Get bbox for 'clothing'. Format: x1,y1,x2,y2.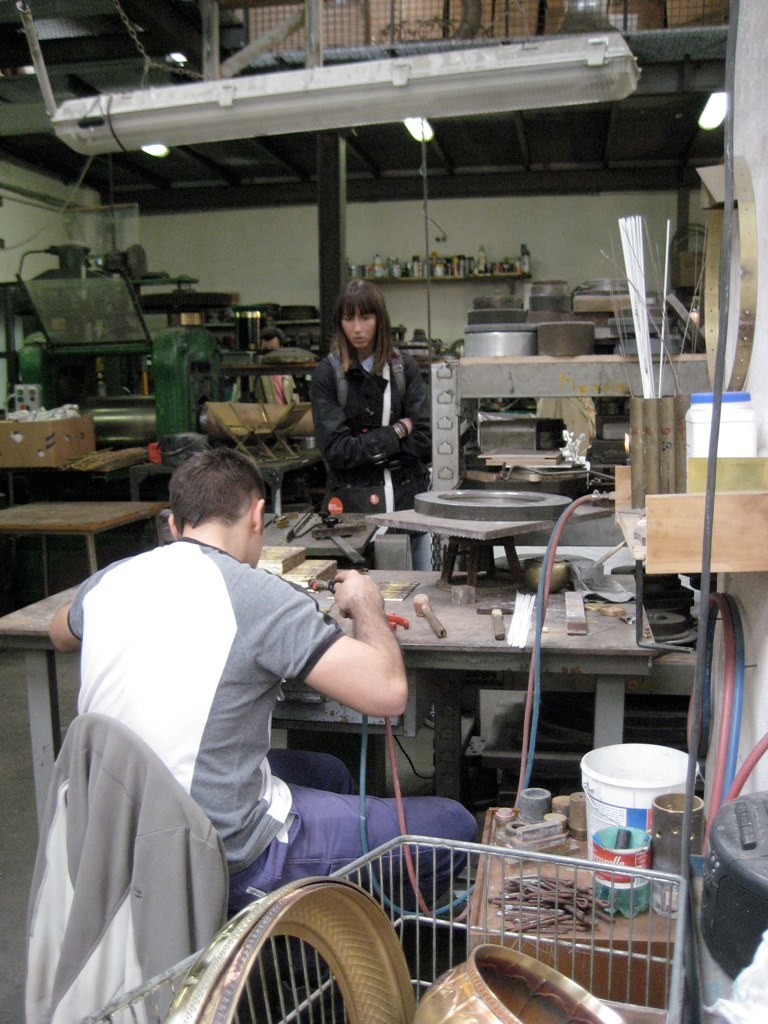
44,543,474,896.
